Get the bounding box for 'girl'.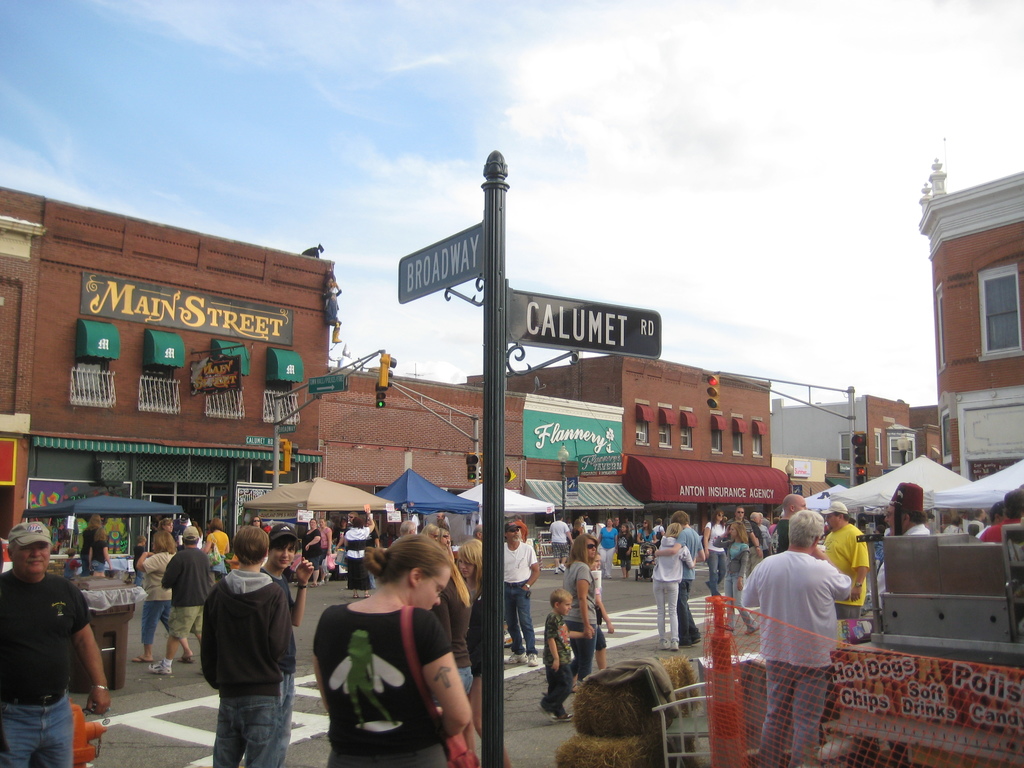
{"left": 616, "top": 525, "right": 632, "bottom": 577}.
